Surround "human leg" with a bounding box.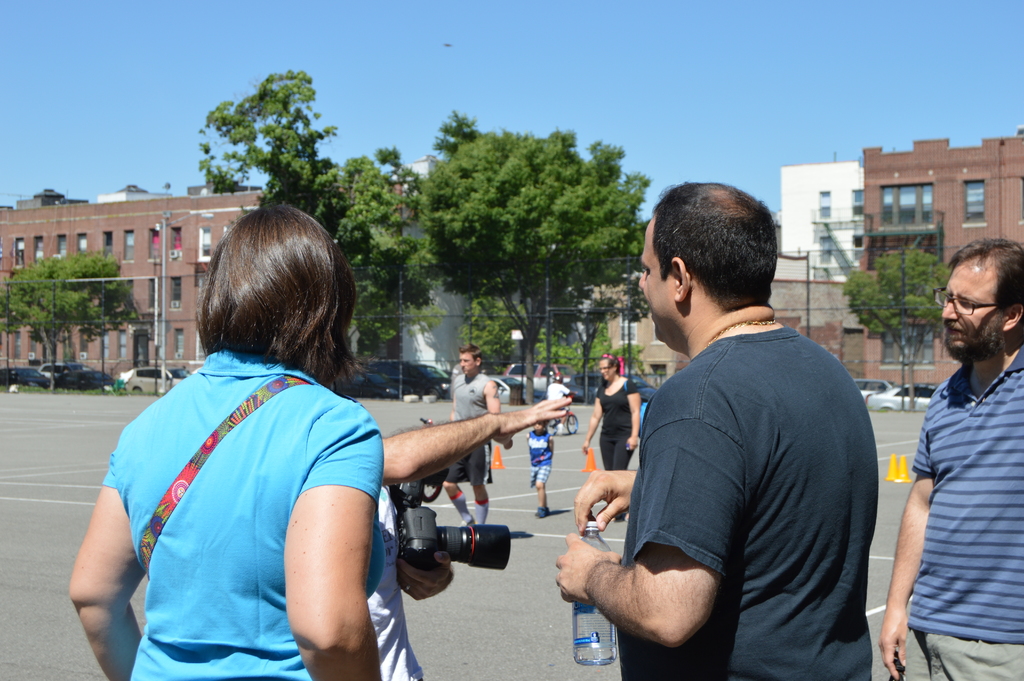
box(610, 425, 636, 513).
